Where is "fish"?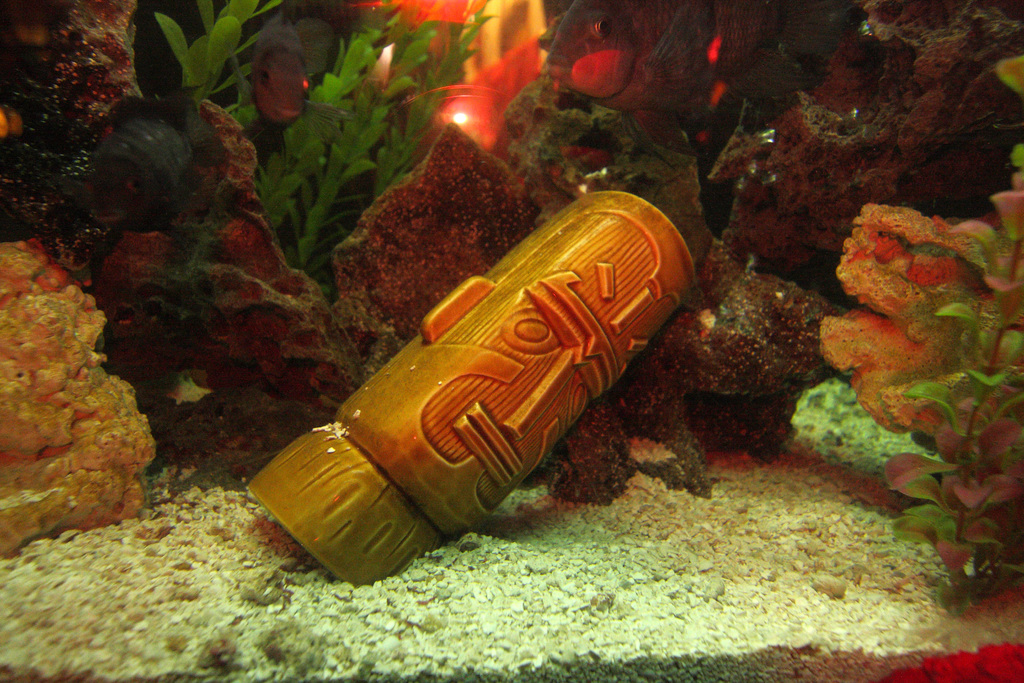
detection(230, 8, 344, 133).
